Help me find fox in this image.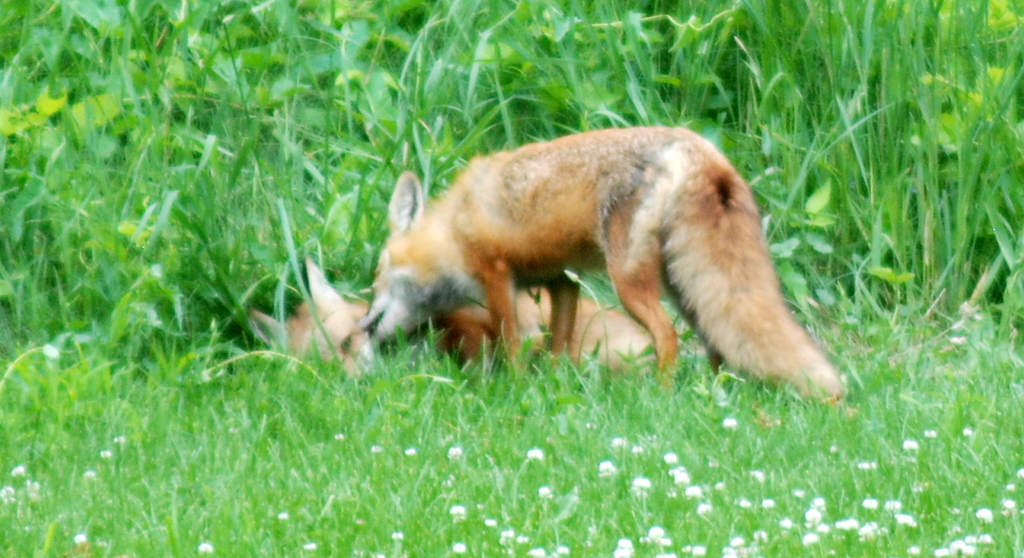
Found it: x1=244, y1=256, x2=706, y2=381.
